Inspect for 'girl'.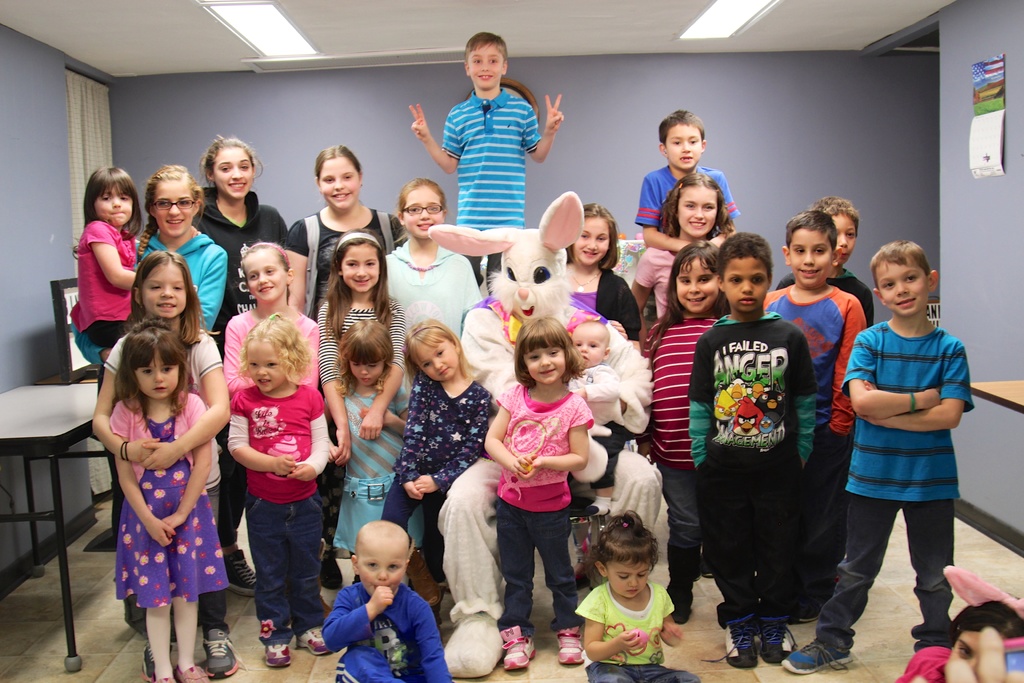
Inspection: bbox(62, 159, 142, 350).
